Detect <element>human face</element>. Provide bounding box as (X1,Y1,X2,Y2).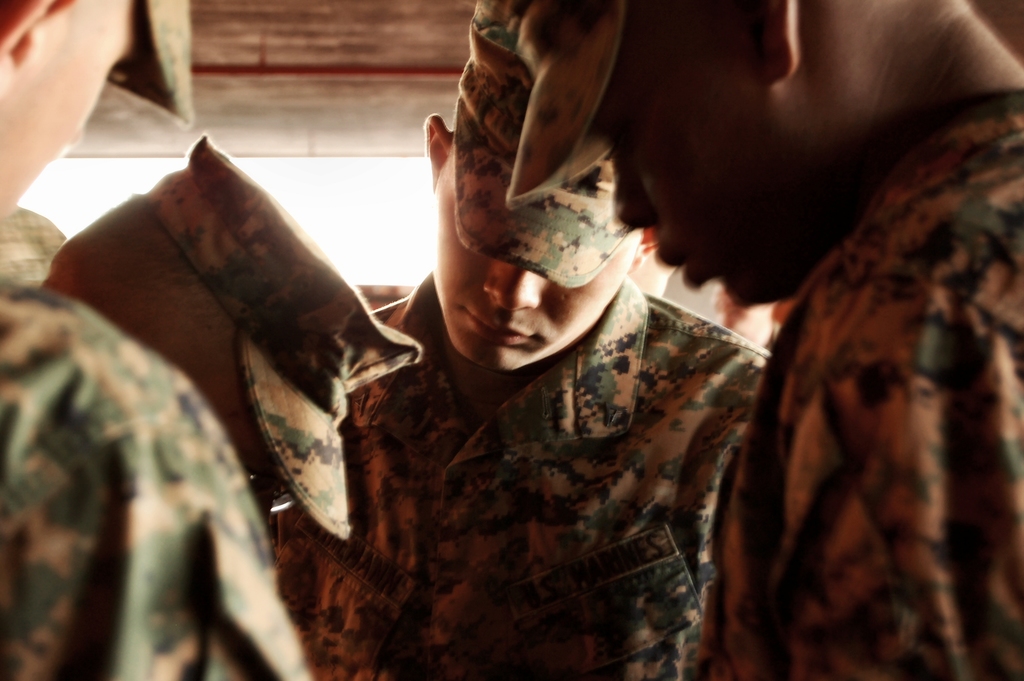
(584,25,799,308).
